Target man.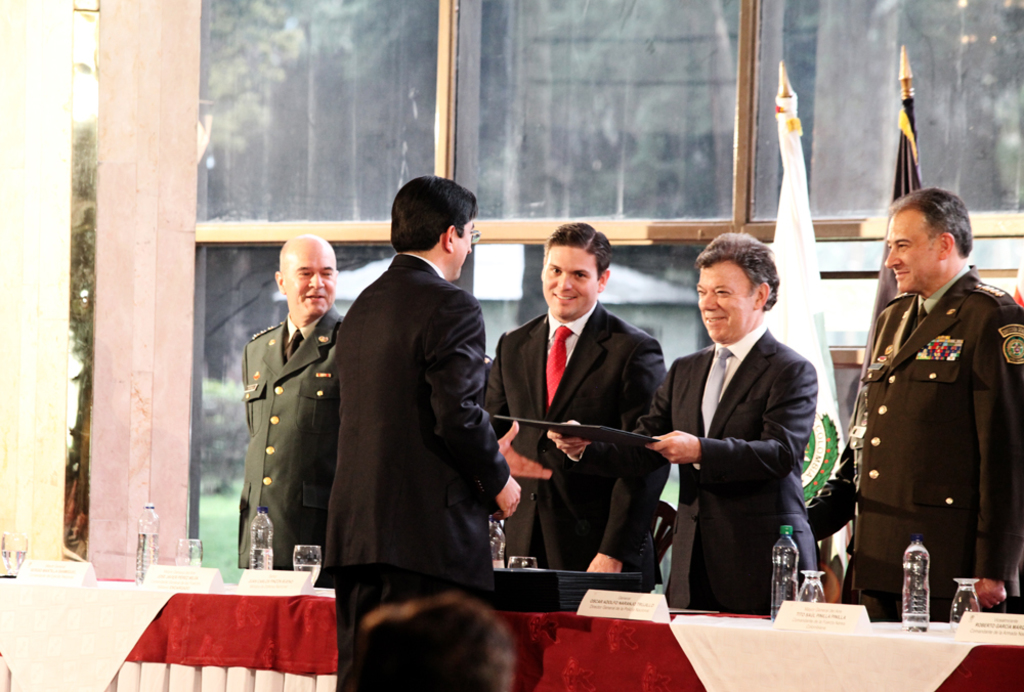
Target region: bbox=(305, 174, 520, 635).
